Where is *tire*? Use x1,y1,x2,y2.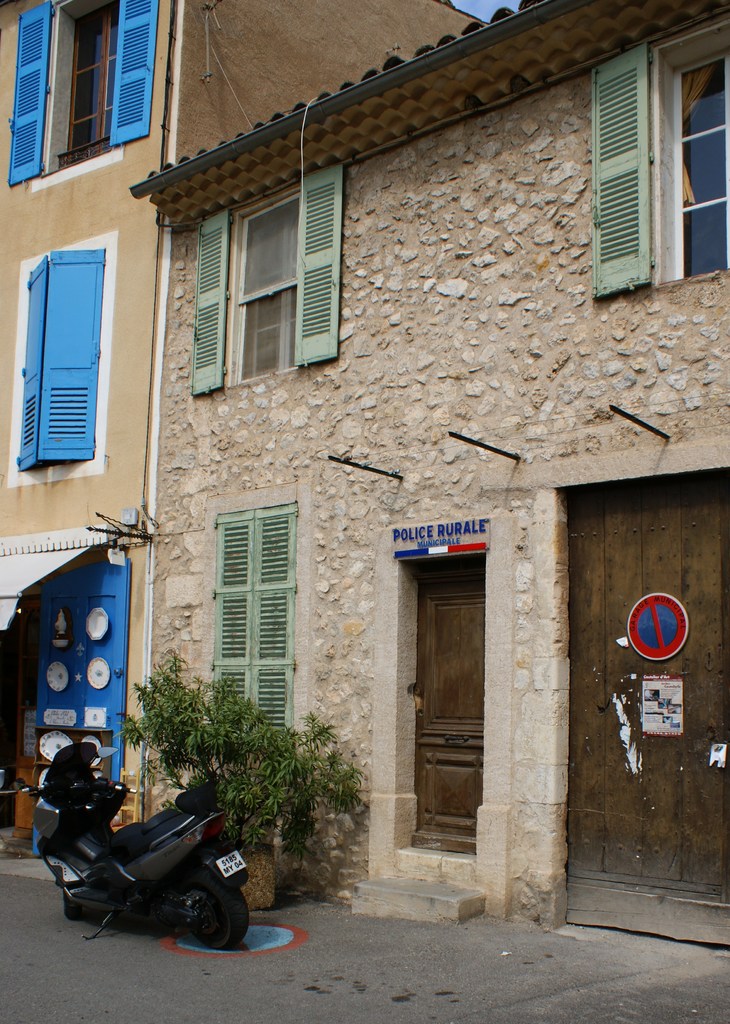
183,869,242,954.
